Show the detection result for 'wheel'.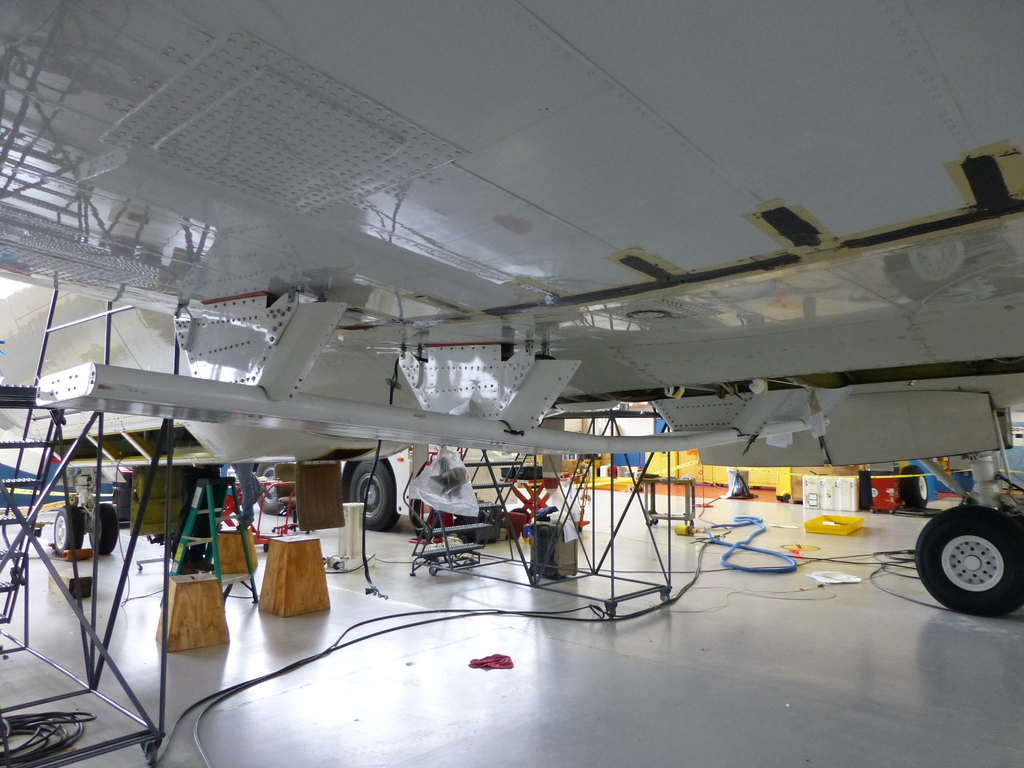
<box>88,498,115,554</box>.
